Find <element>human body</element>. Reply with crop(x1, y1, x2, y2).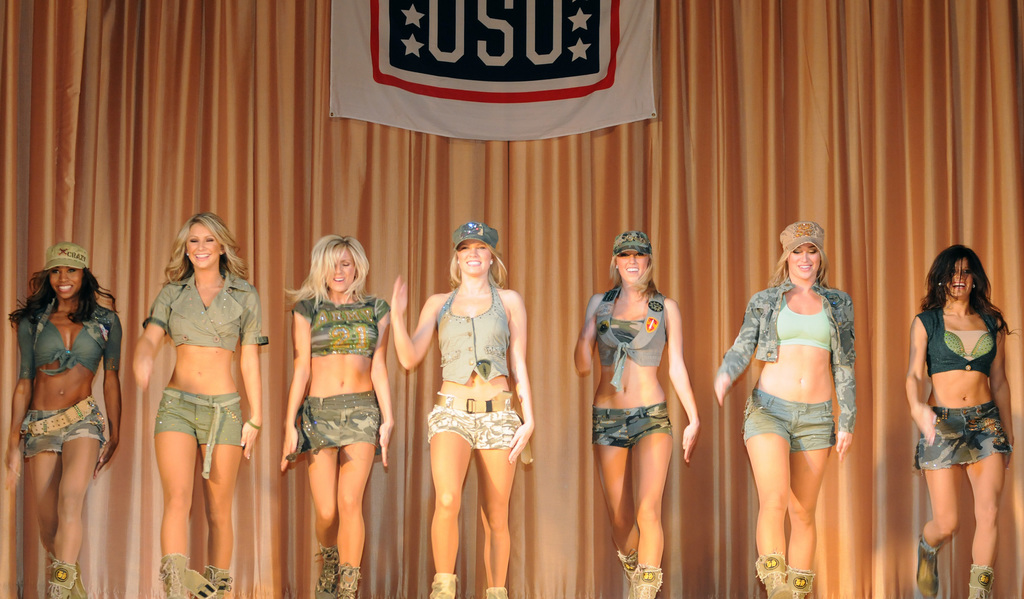
crop(277, 292, 394, 598).
